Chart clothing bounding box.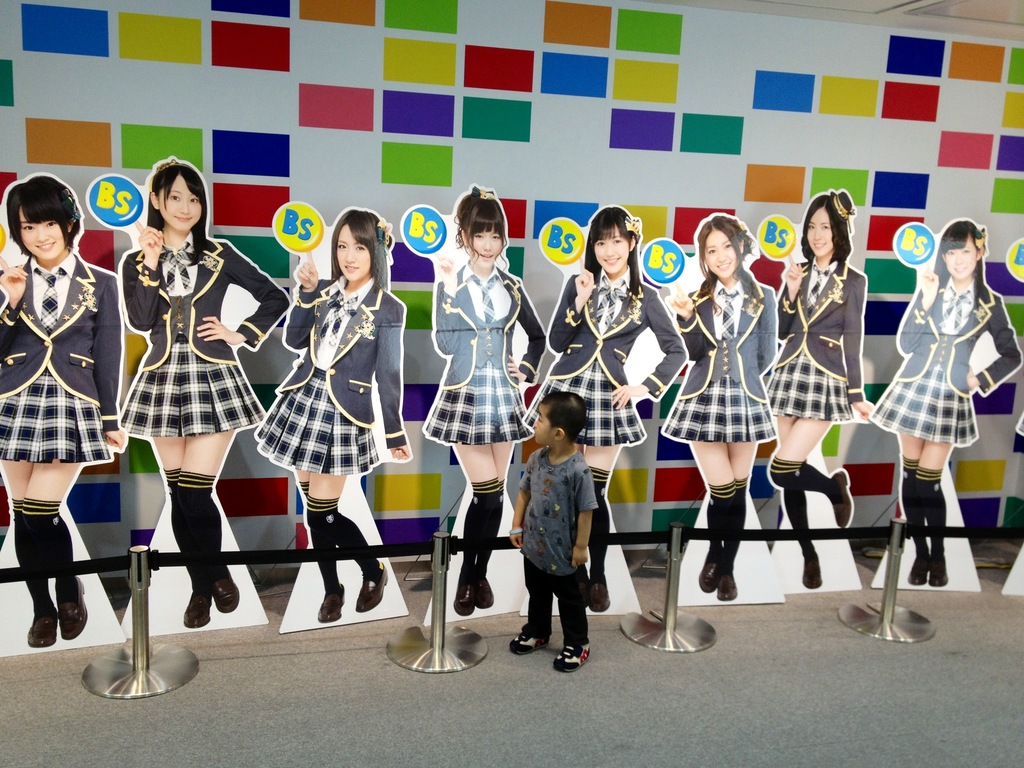
Charted: rect(0, 243, 125, 623).
